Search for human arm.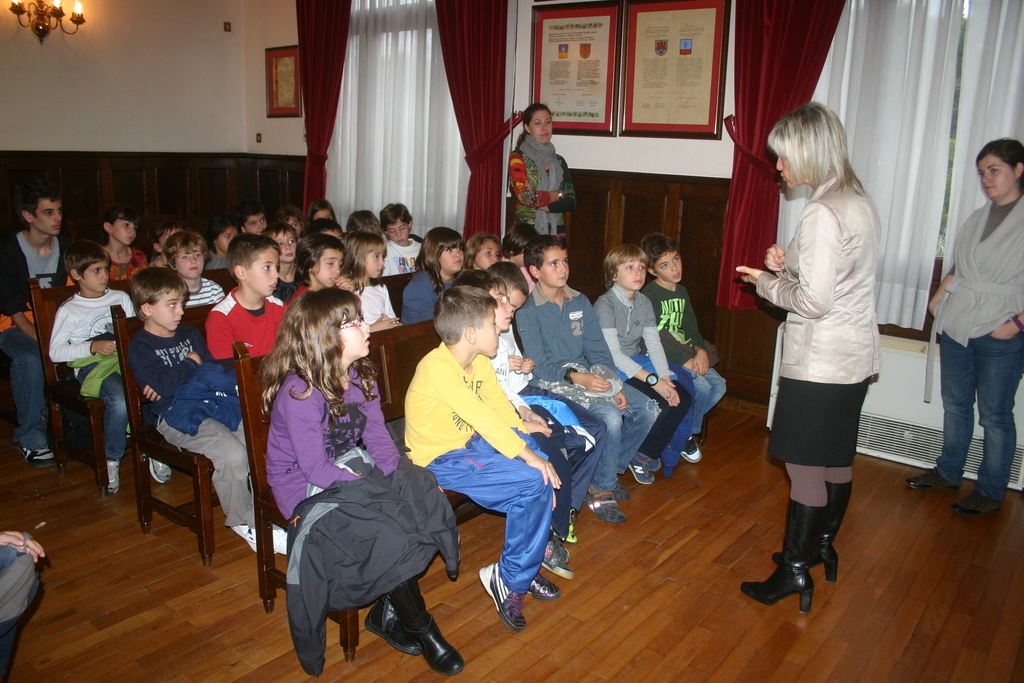
Found at (left=210, top=279, right=232, bottom=304).
